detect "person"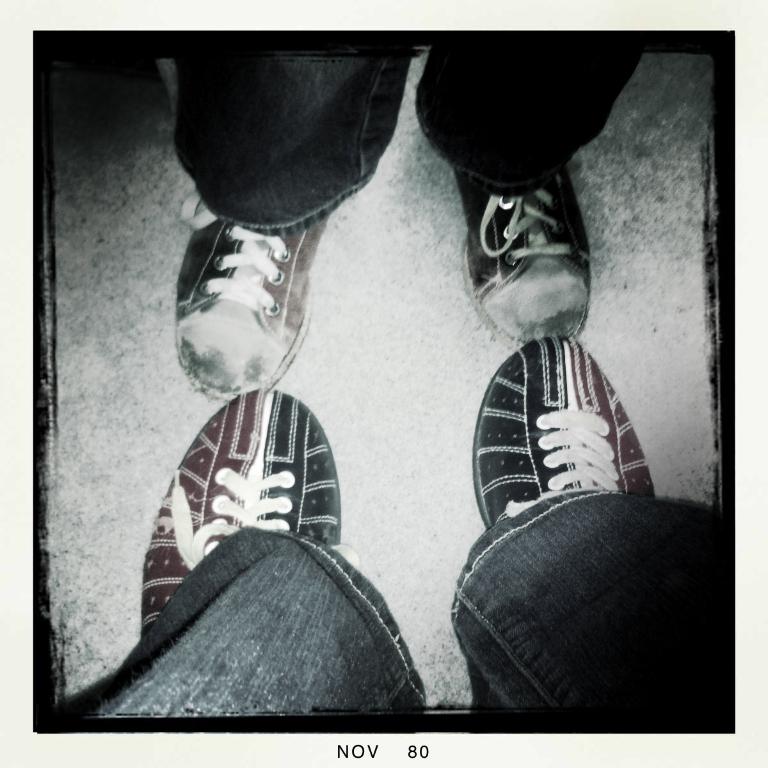
BBox(80, 338, 736, 724)
